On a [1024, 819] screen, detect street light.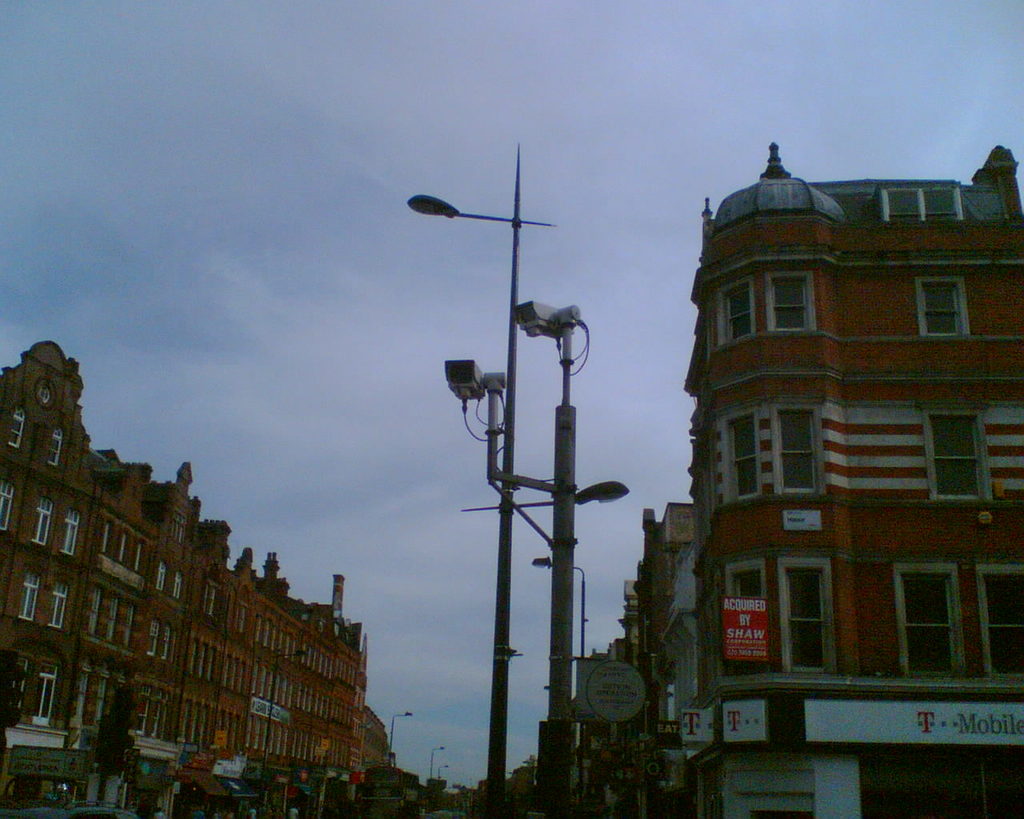
locate(432, 296, 632, 818).
